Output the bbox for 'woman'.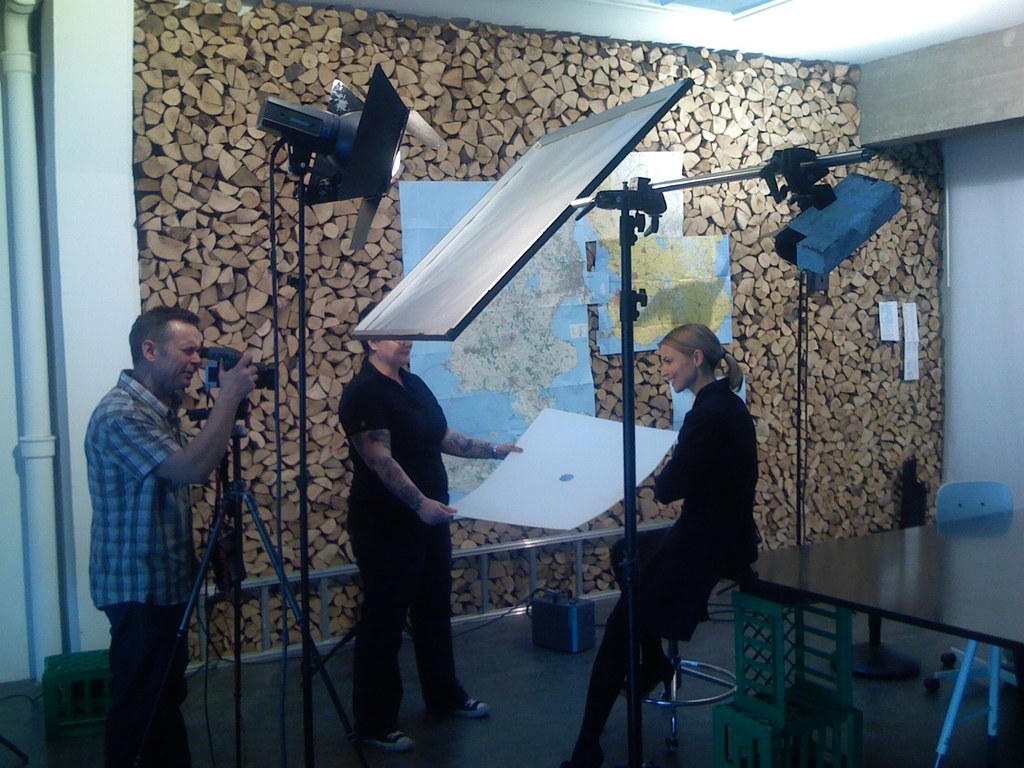
bbox=[598, 298, 775, 748].
